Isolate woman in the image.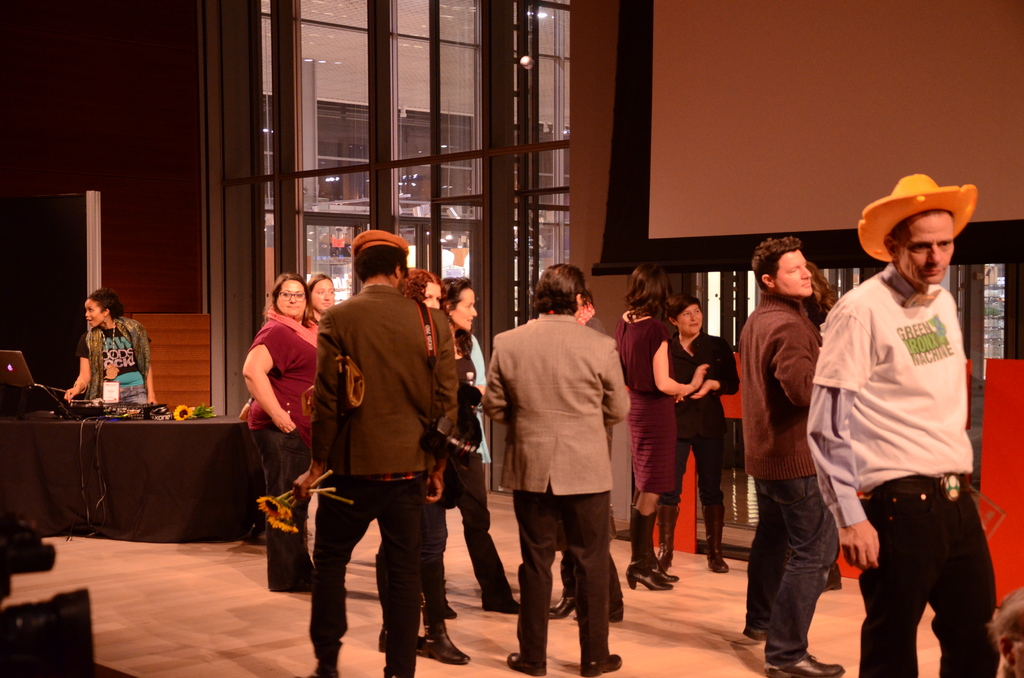
Isolated region: [left=376, top=268, right=466, bottom=665].
